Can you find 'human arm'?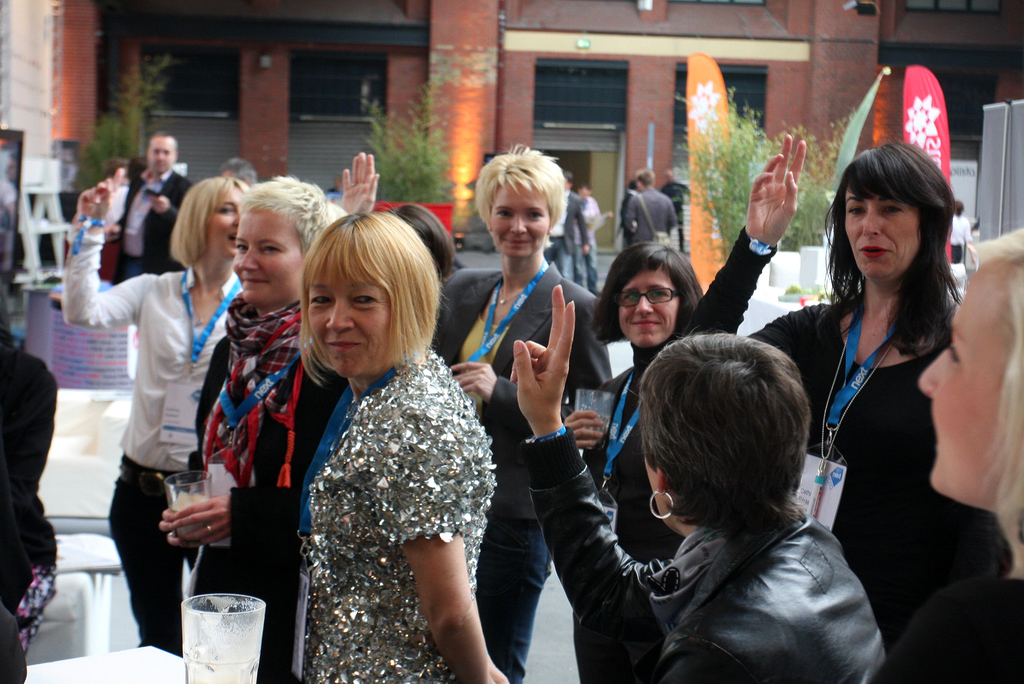
Yes, bounding box: detection(515, 282, 675, 629).
